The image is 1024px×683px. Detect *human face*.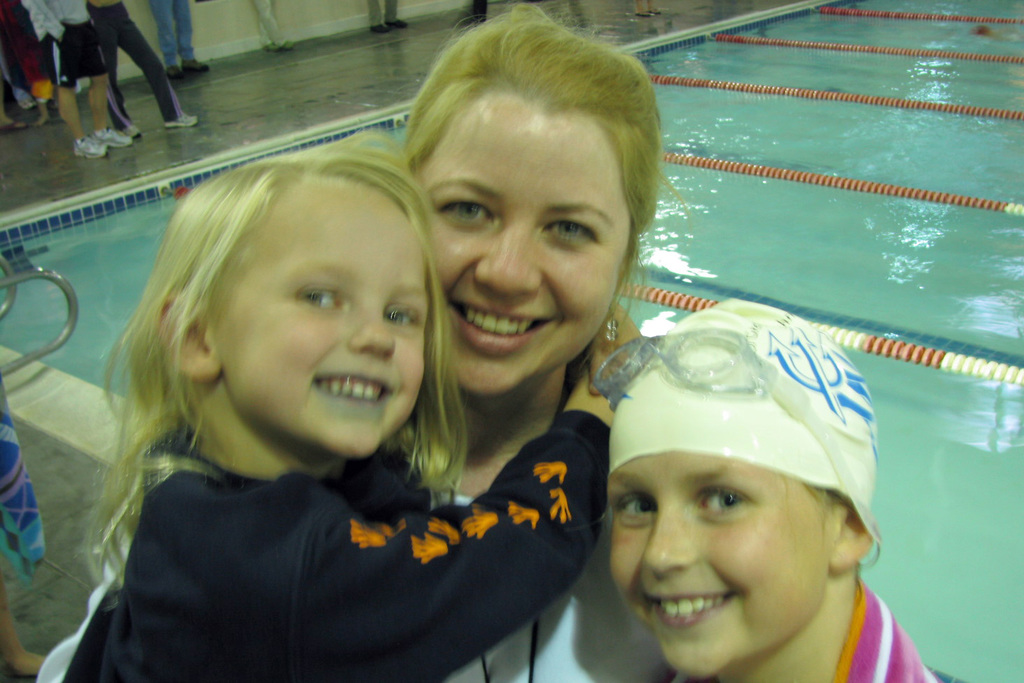
Detection: [x1=420, y1=87, x2=637, y2=396].
